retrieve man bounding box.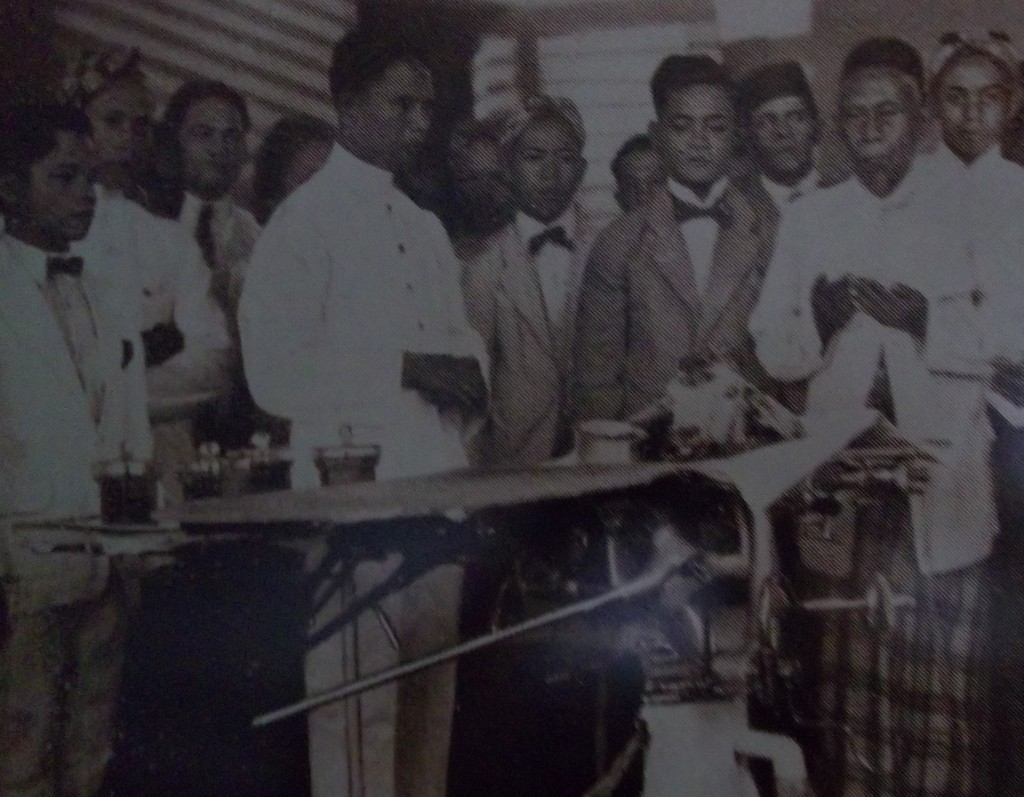
Bounding box: box(731, 60, 828, 236).
